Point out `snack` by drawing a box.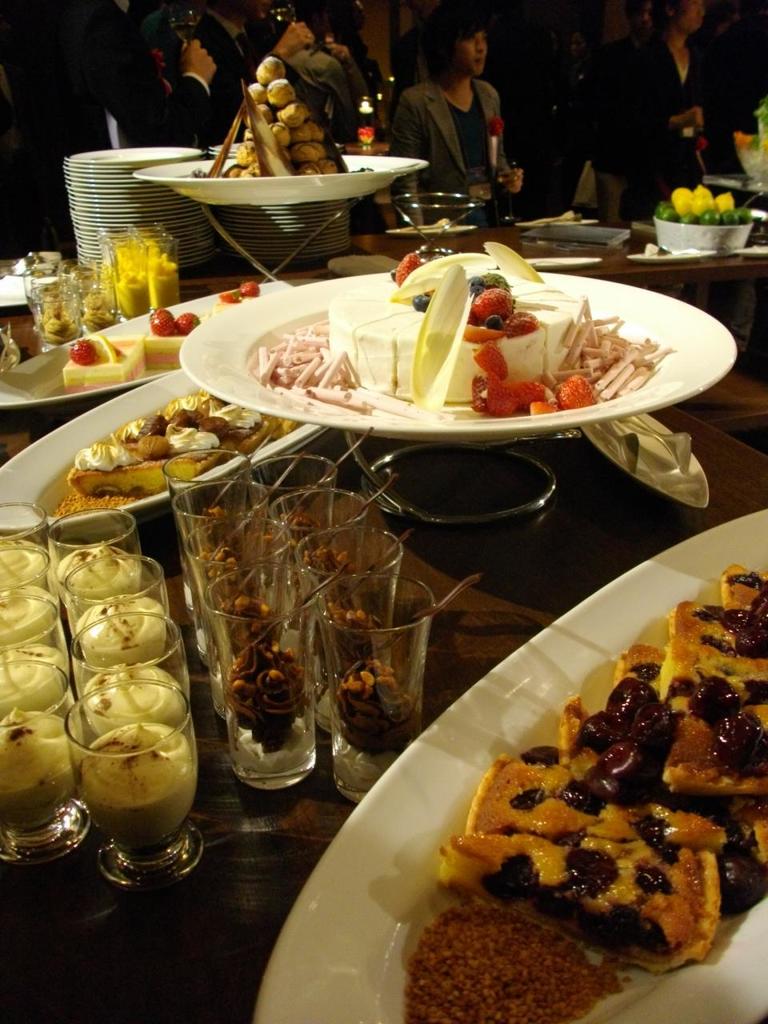
Rect(146, 301, 197, 382).
